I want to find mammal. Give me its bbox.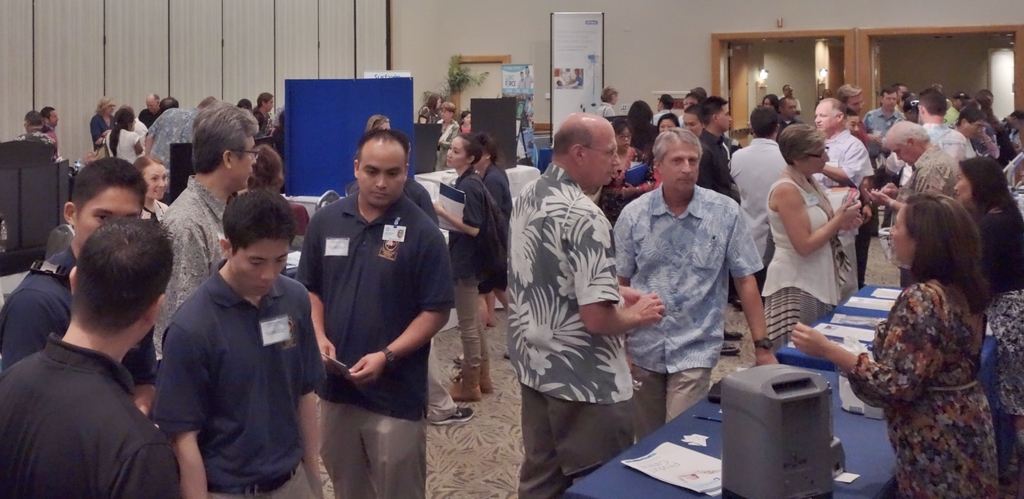
Rect(659, 92, 677, 113).
